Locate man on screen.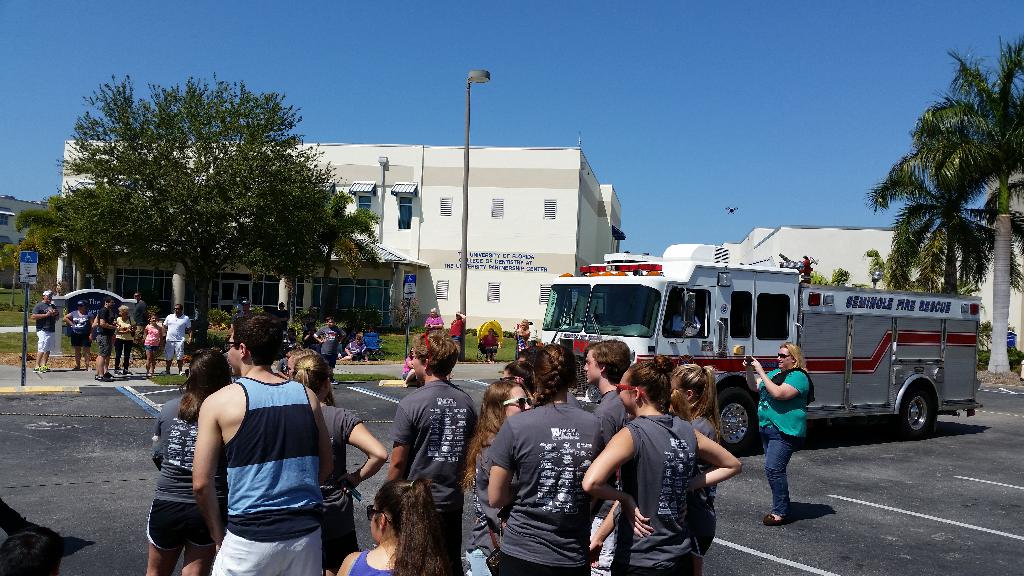
On screen at Rect(156, 303, 194, 377).
